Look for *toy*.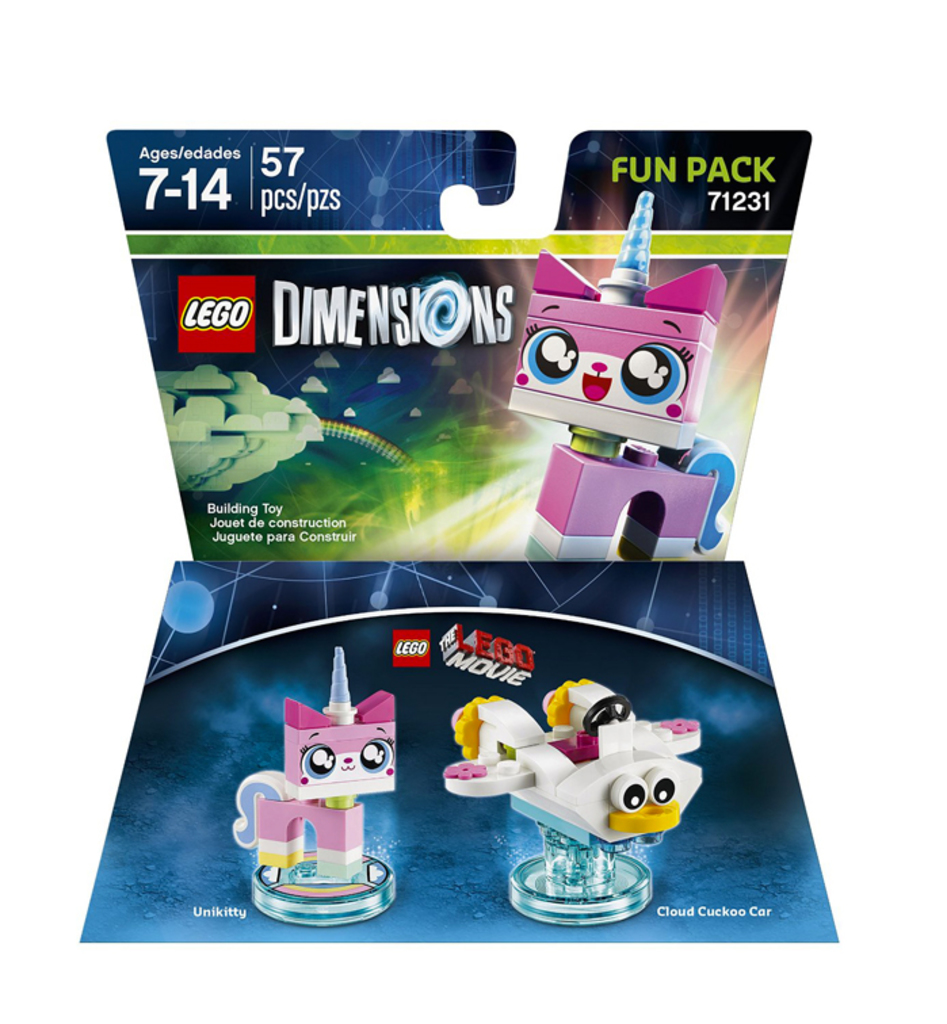
Found: pyautogui.locateOnScreen(236, 649, 405, 920).
